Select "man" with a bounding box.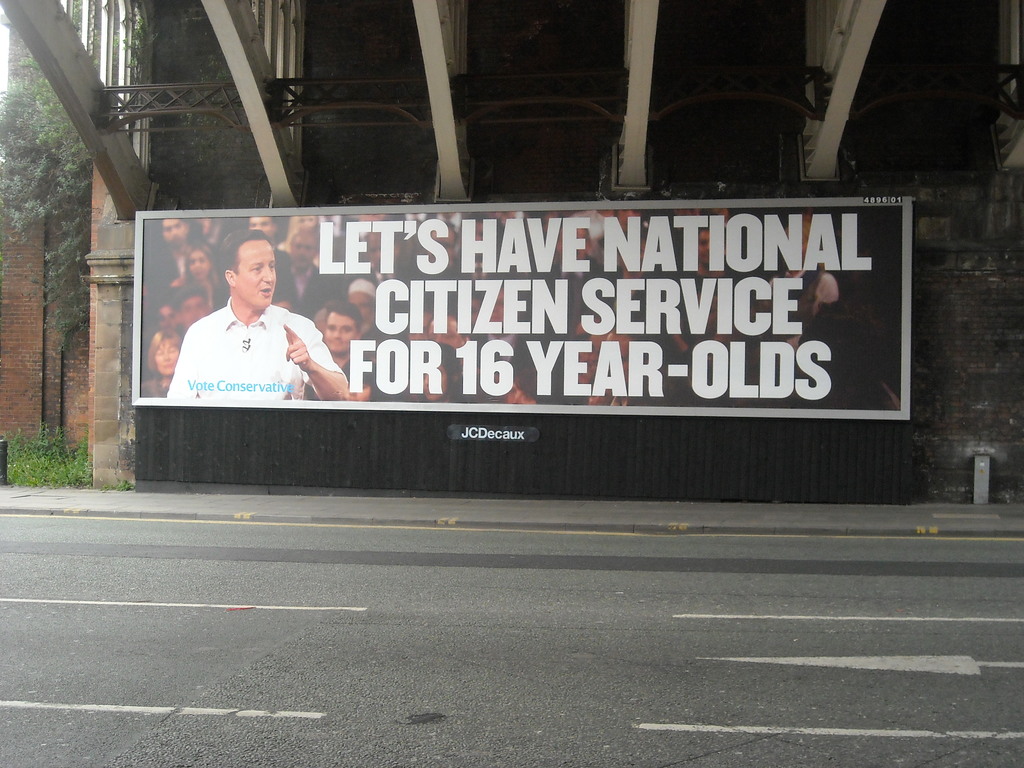
166, 253, 332, 415.
